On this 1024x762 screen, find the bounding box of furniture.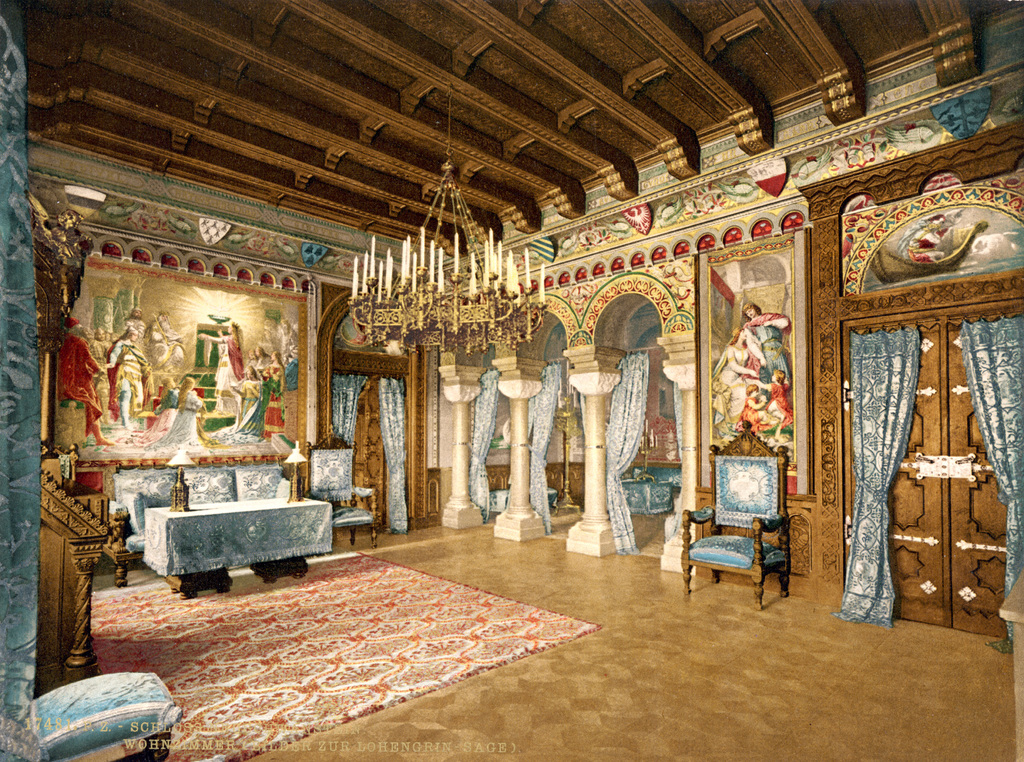
Bounding box: bbox=(303, 426, 378, 548).
